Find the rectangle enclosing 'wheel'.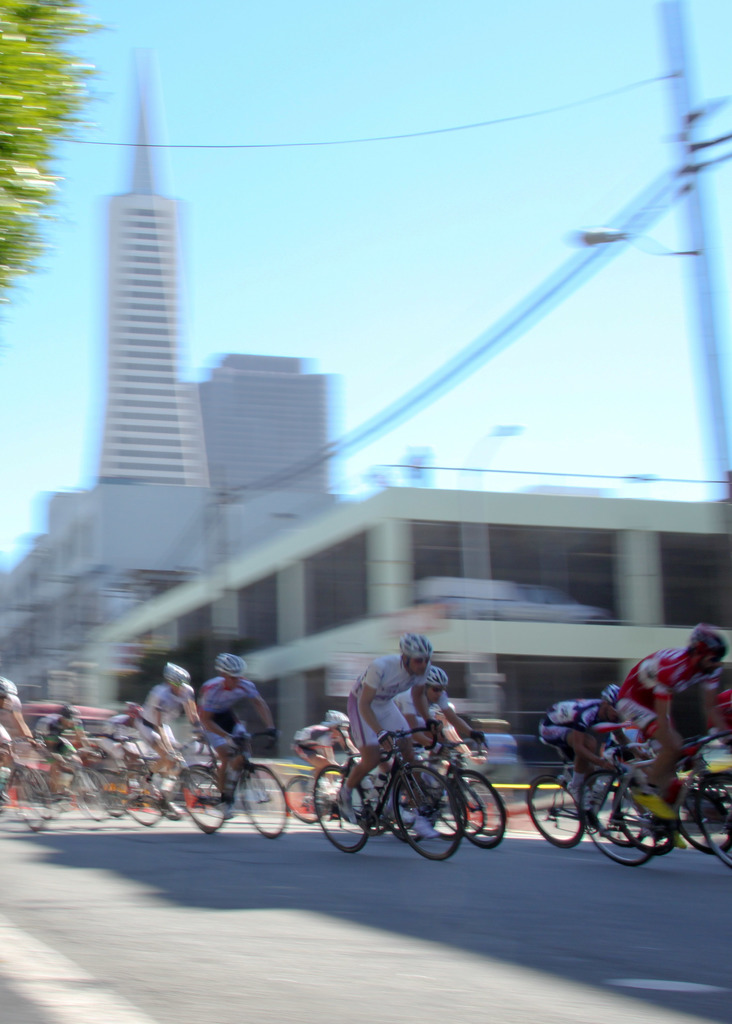
BBox(582, 781, 659, 860).
